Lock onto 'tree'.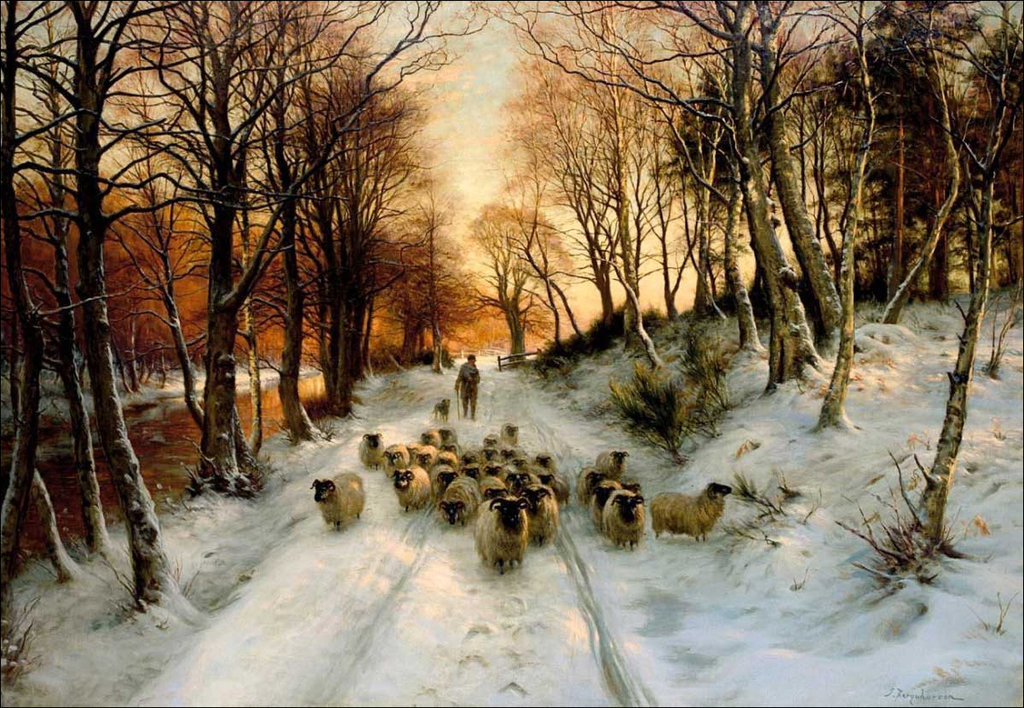
Locked: [892,0,1023,557].
